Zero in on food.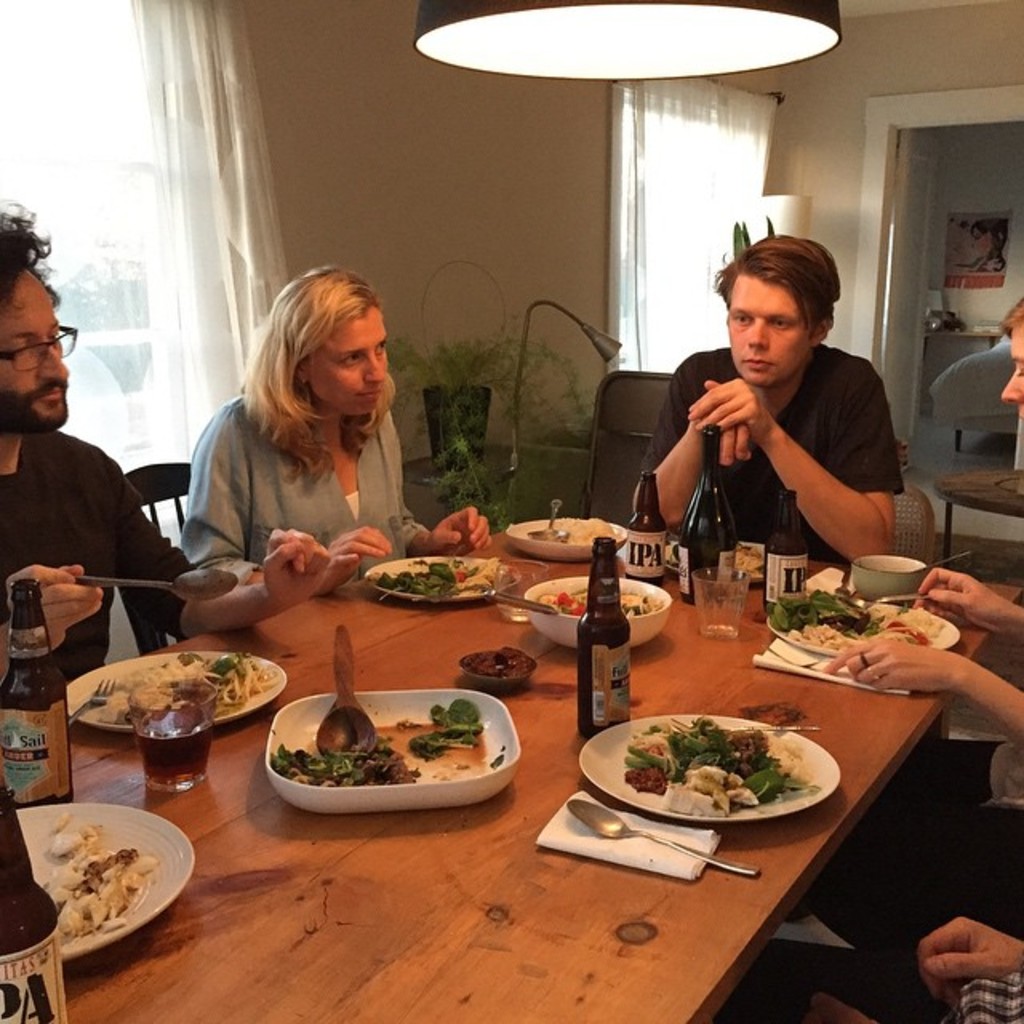
Zeroed in: left=464, top=643, right=531, bottom=677.
